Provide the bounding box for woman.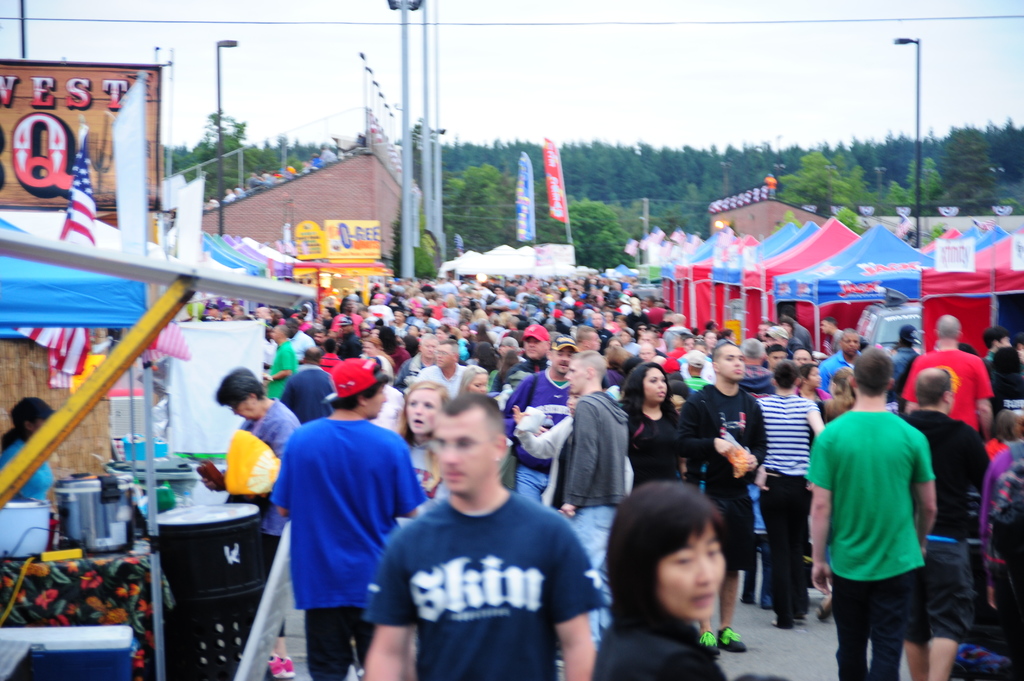
<box>401,323,420,348</box>.
